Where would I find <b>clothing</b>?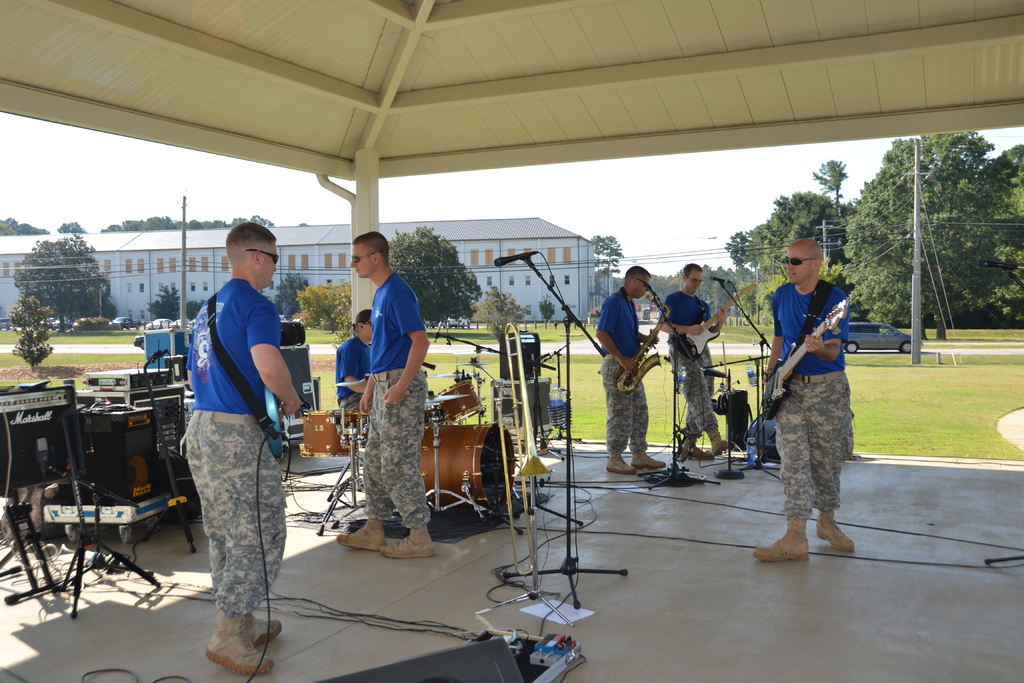
At 172, 247, 291, 629.
